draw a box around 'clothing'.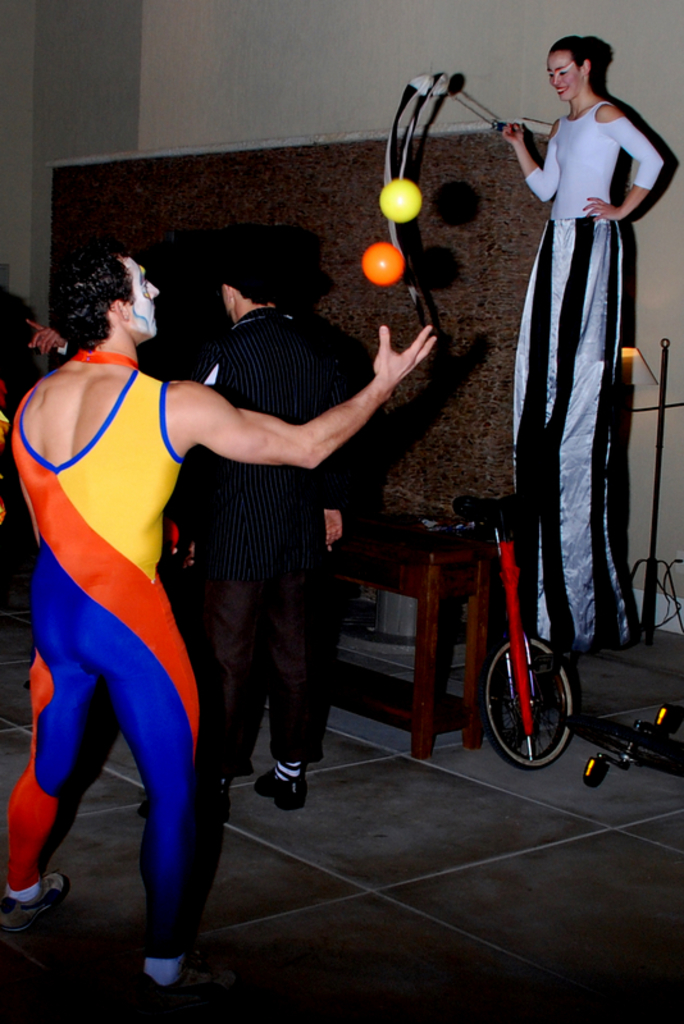
Rect(201, 307, 345, 762).
